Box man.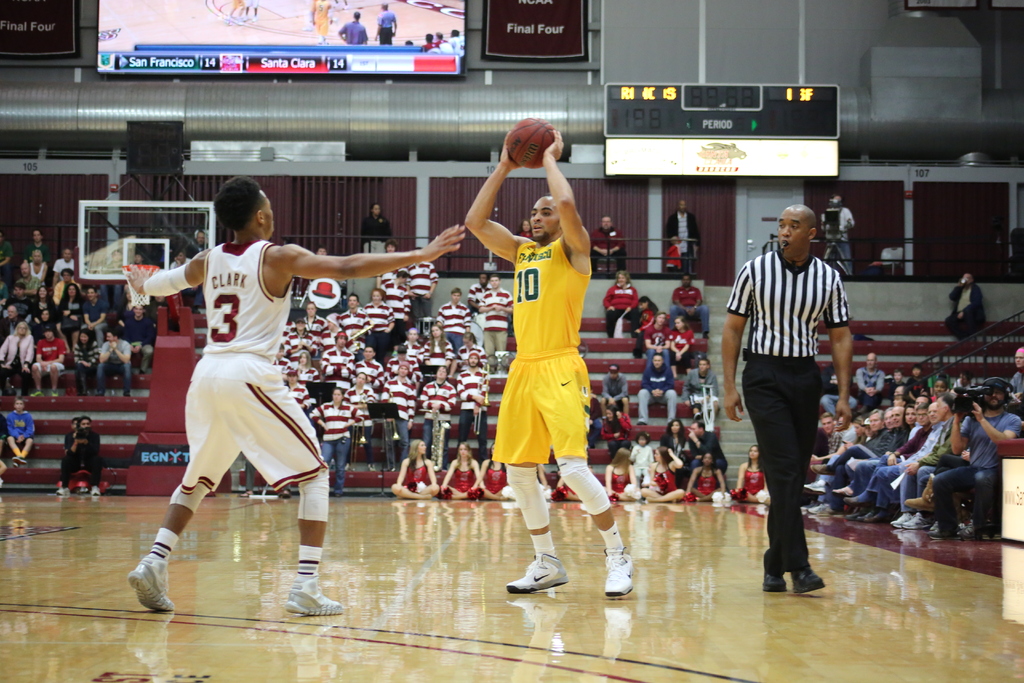
{"left": 685, "top": 420, "right": 732, "bottom": 479}.
